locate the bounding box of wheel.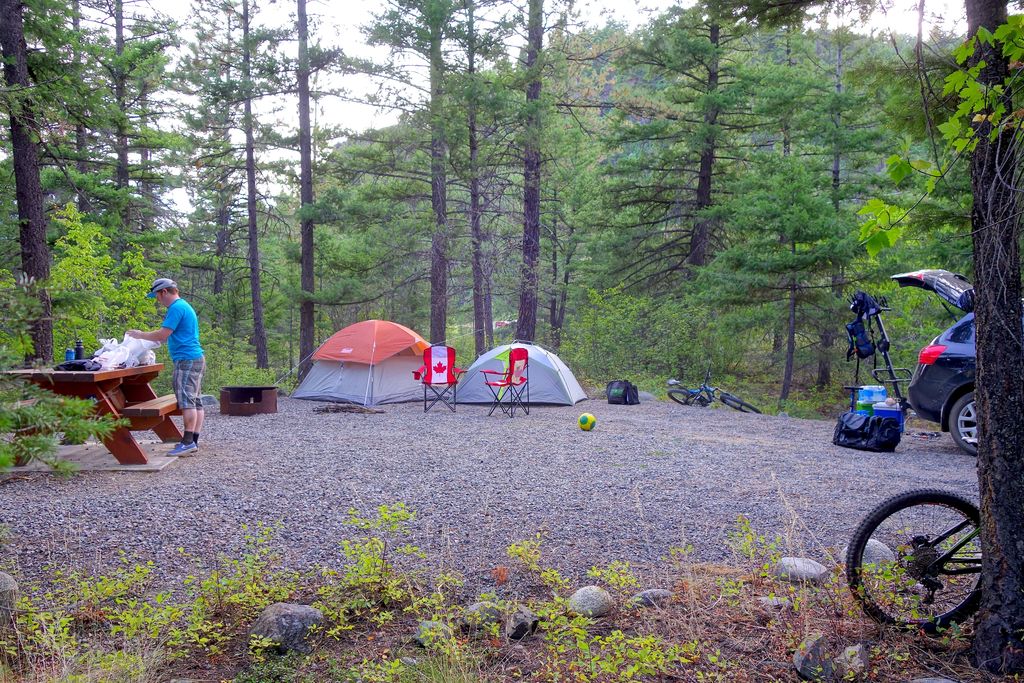
Bounding box: 665, 388, 708, 409.
